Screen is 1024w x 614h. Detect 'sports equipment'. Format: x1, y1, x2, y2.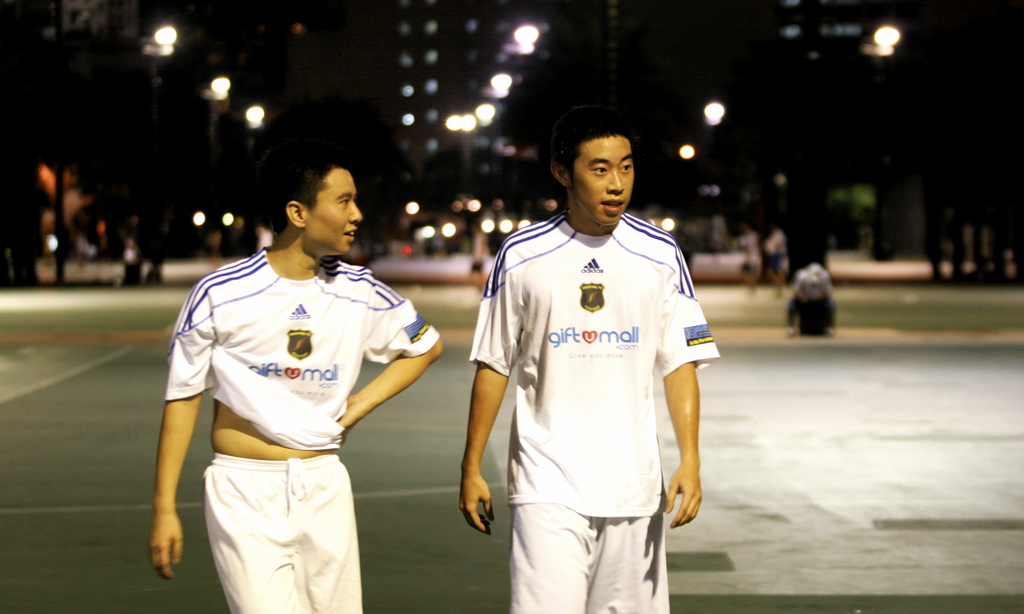
466, 206, 721, 521.
